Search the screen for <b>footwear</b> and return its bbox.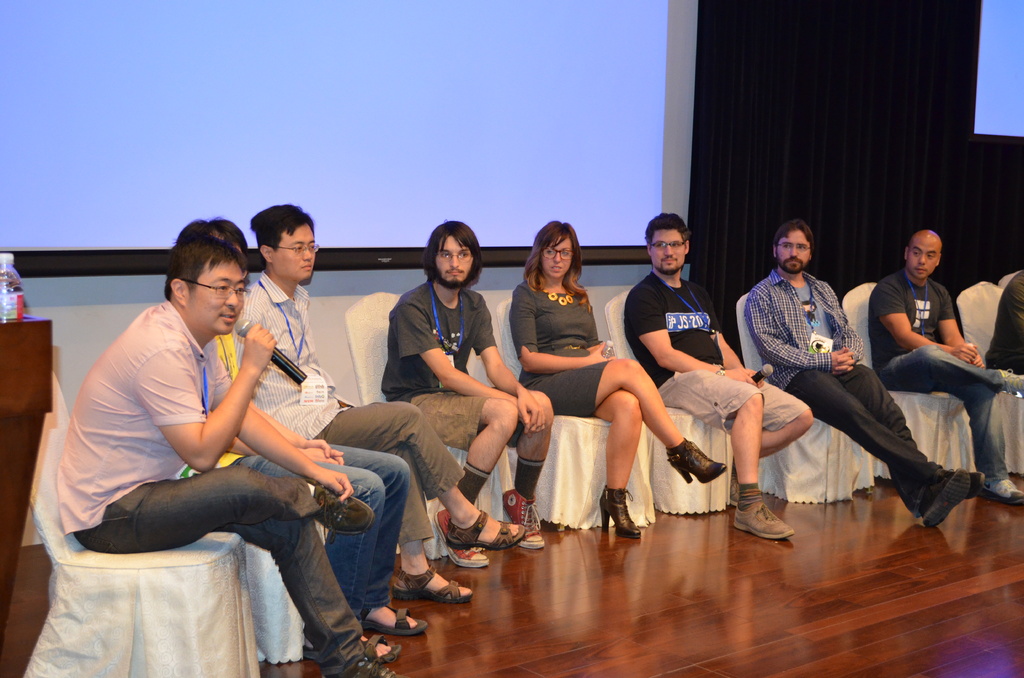
Found: crop(289, 636, 396, 675).
